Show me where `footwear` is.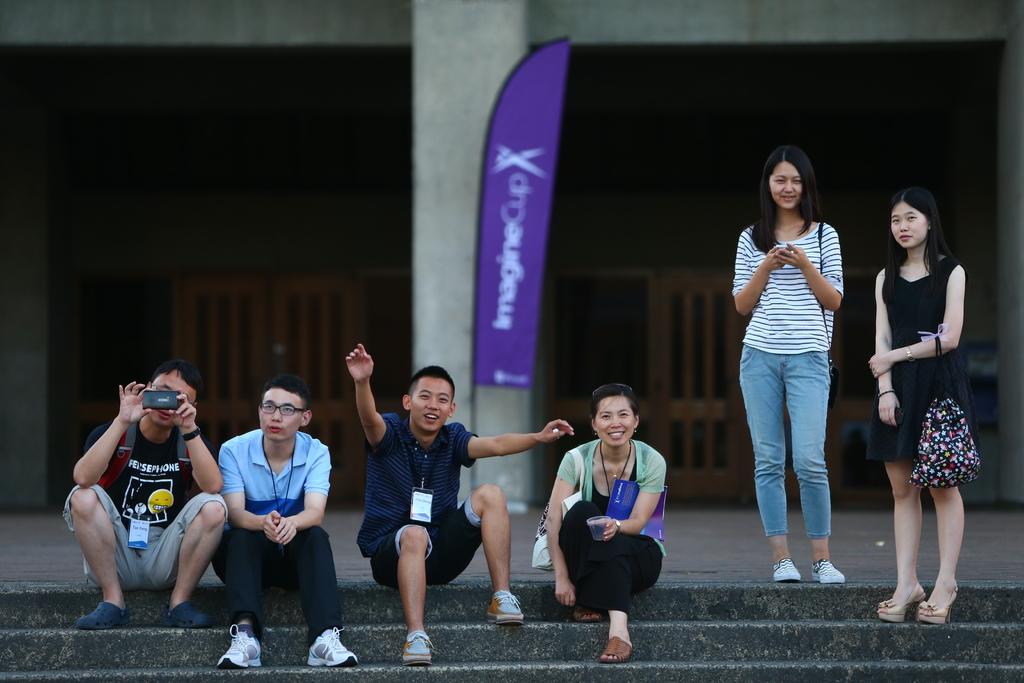
`footwear` is at x1=811, y1=559, x2=854, y2=584.
